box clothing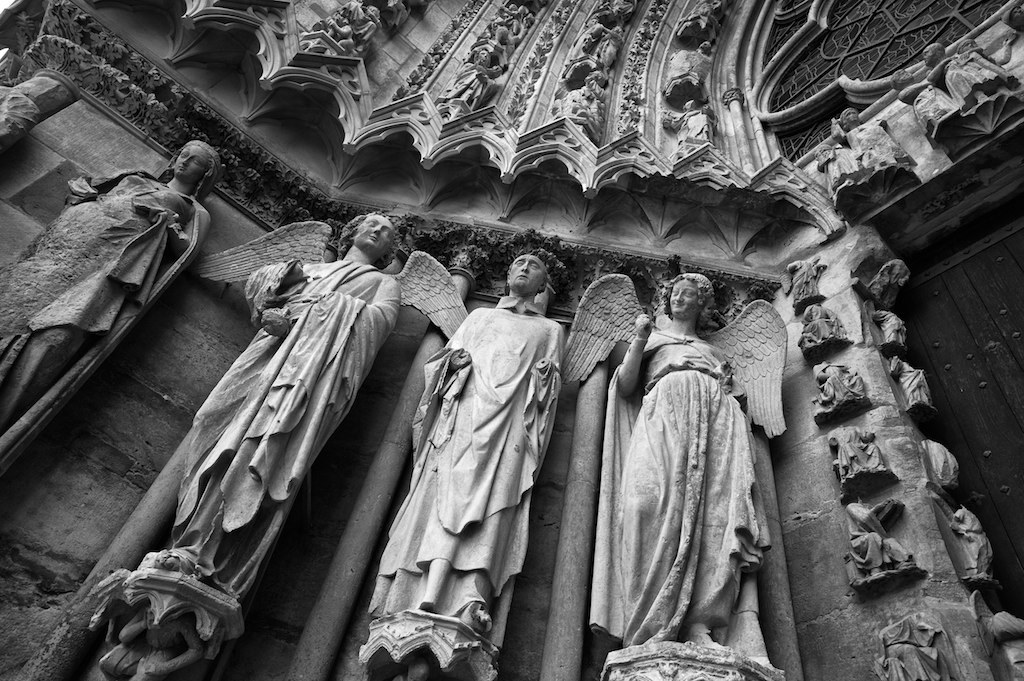
BBox(189, 255, 409, 587)
